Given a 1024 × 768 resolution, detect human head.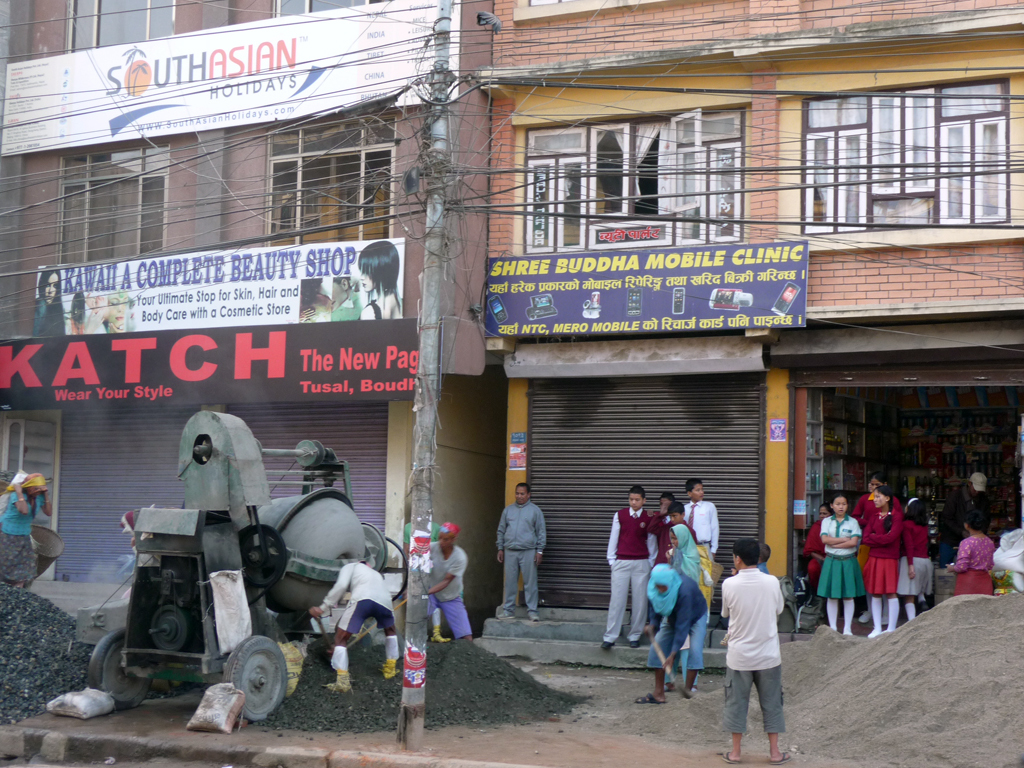
(17,475,49,497).
